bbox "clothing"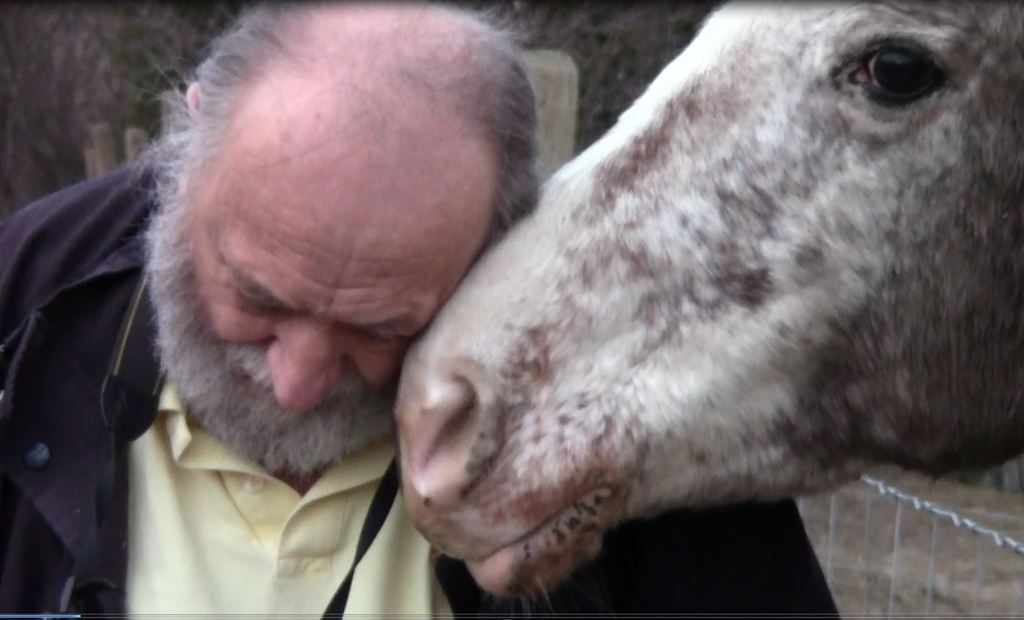
[x1=3, y1=133, x2=840, y2=619]
